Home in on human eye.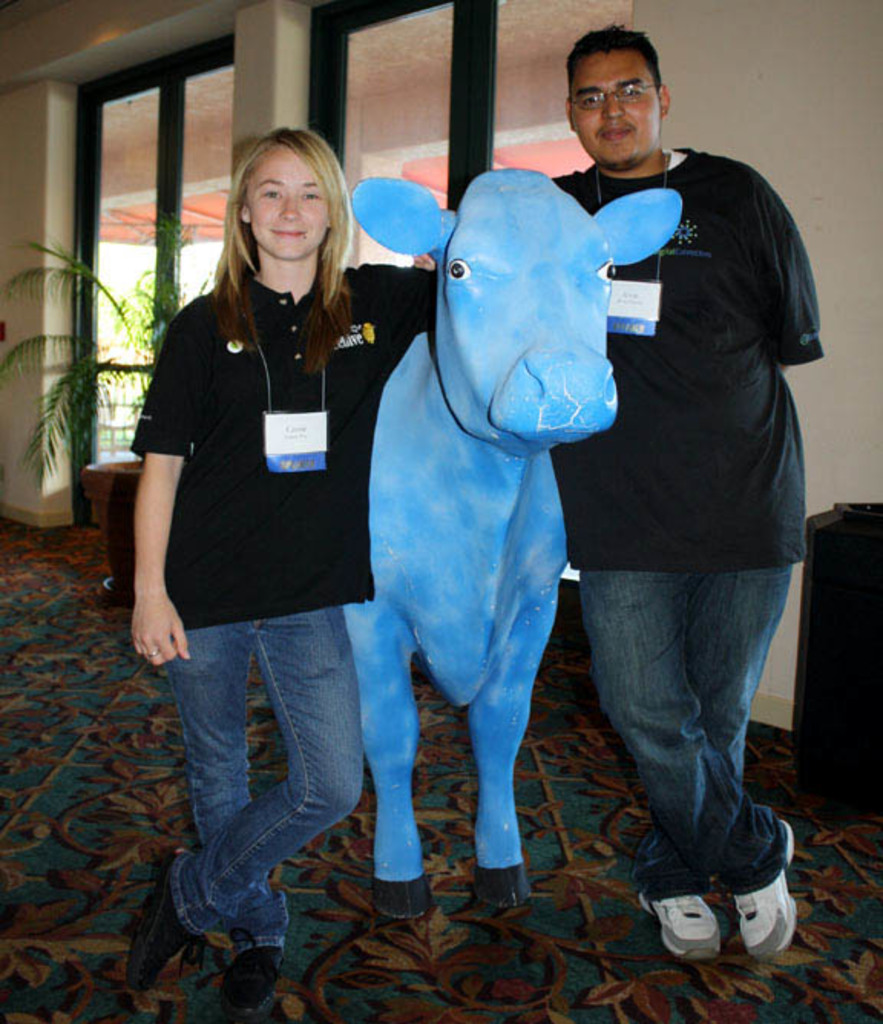
Homed in at 258 182 281 202.
